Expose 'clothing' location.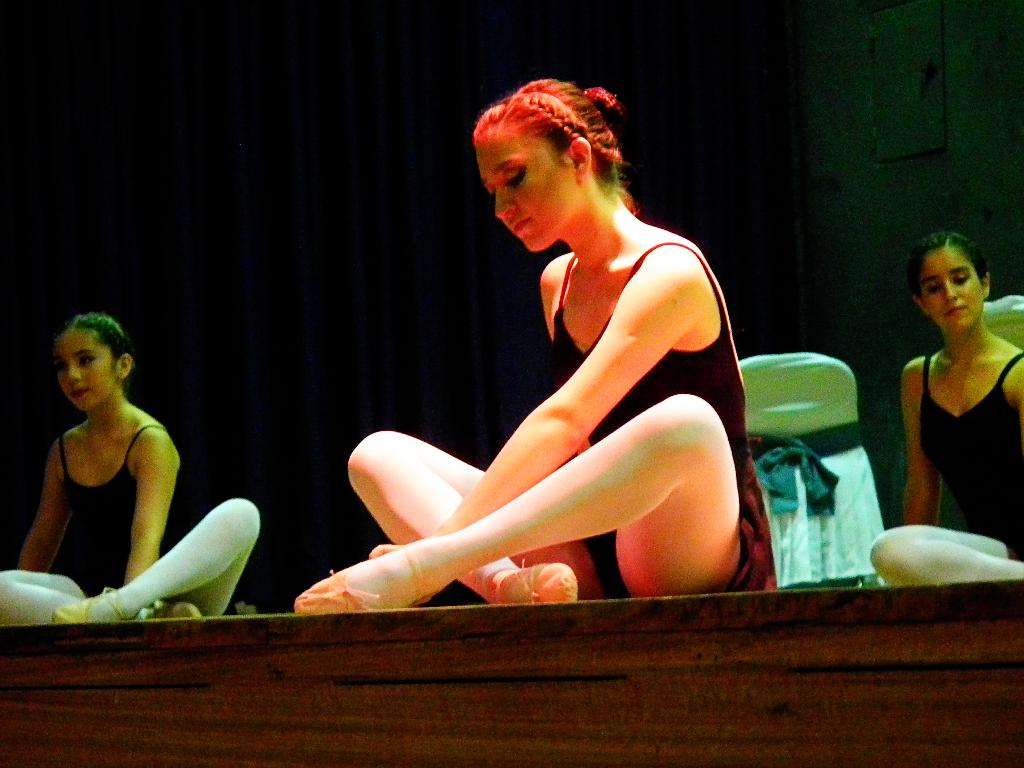
Exposed at x1=548, y1=256, x2=788, y2=593.
